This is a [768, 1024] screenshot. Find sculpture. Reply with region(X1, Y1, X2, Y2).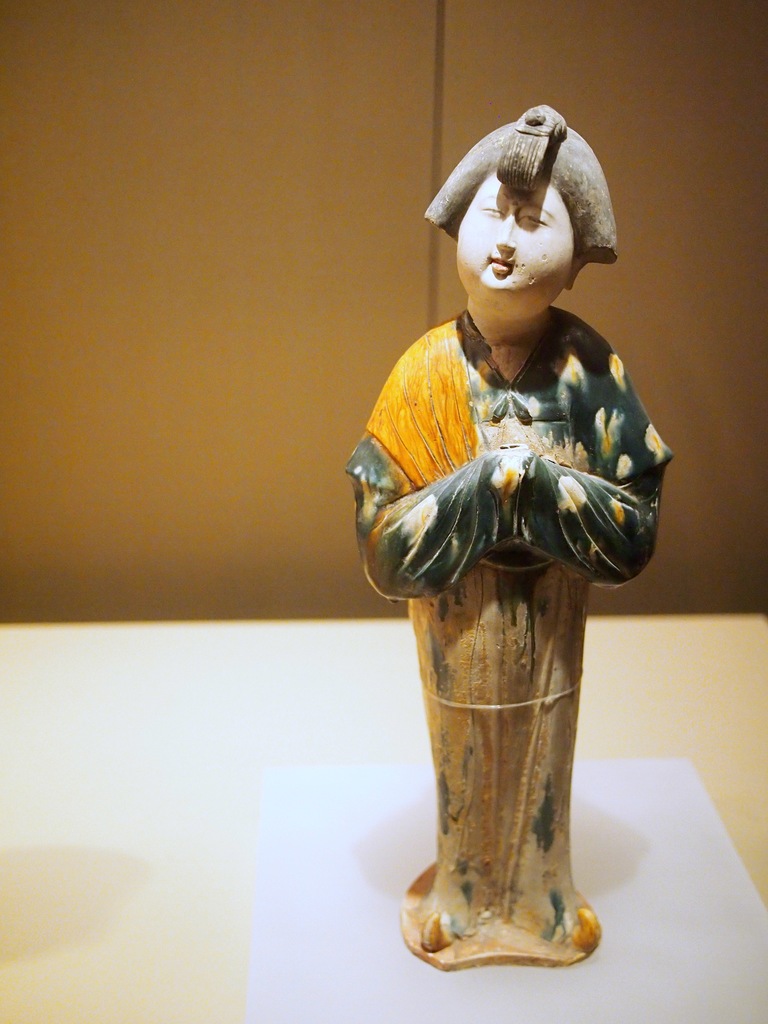
region(346, 104, 683, 975).
